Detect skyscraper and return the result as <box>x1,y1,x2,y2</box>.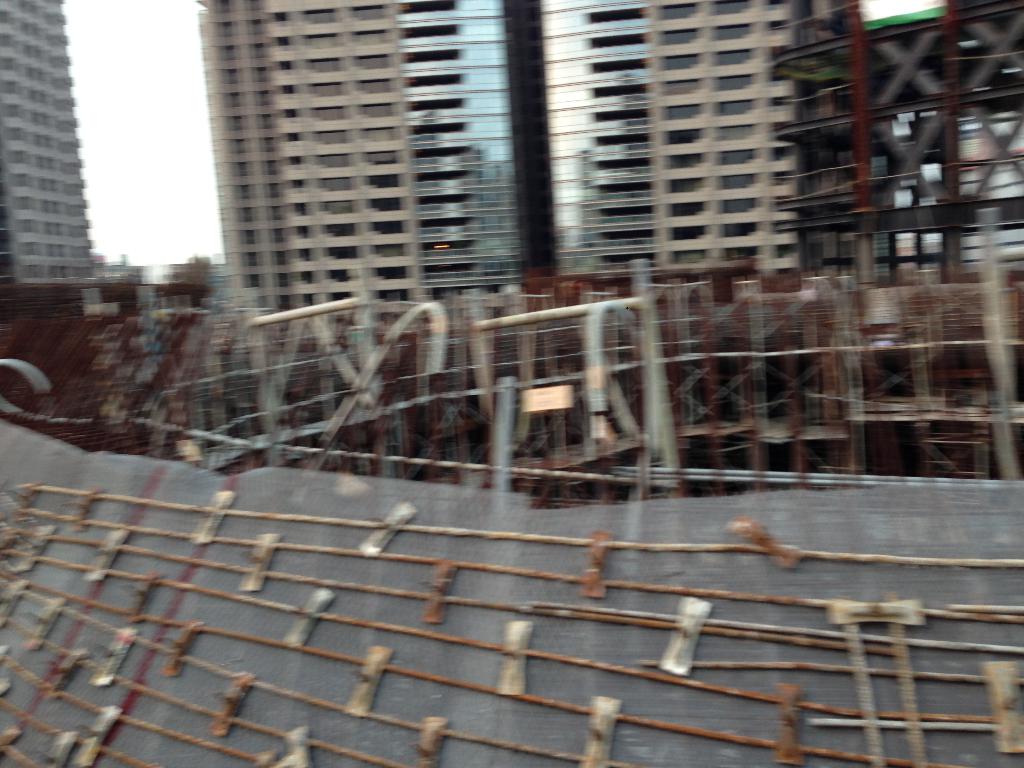
<box>1,3,90,284</box>.
